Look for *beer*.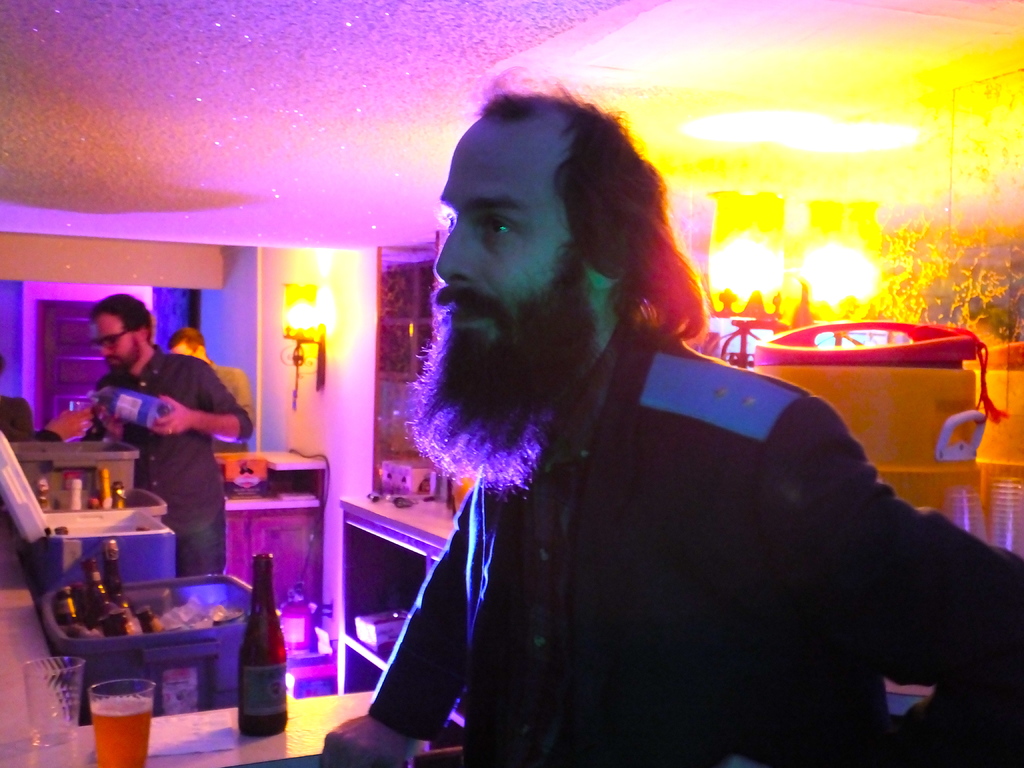
Found: box(89, 554, 122, 627).
